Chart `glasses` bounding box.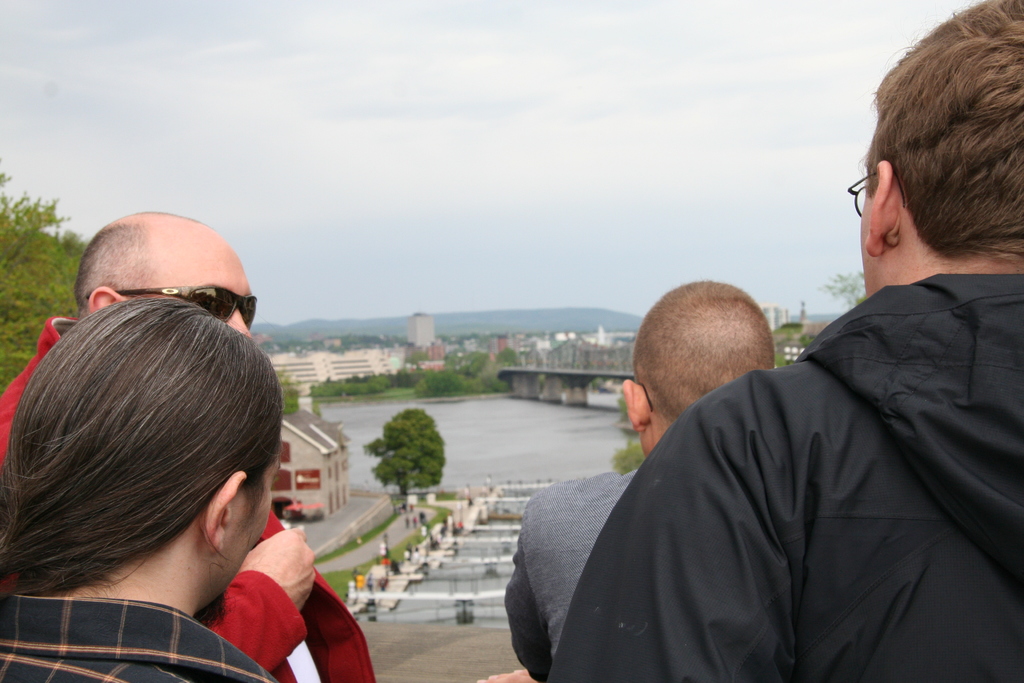
Charted: [x1=108, y1=283, x2=286, y2=322].
